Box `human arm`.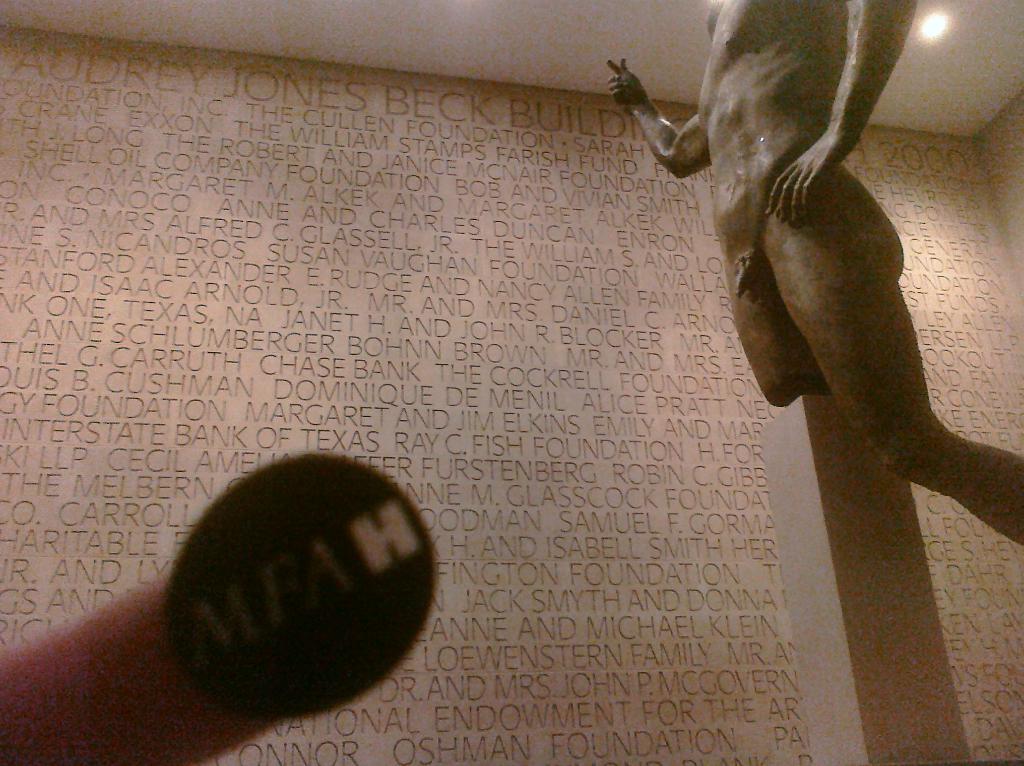
[left=757, top=0, right=902, bottom=218].
